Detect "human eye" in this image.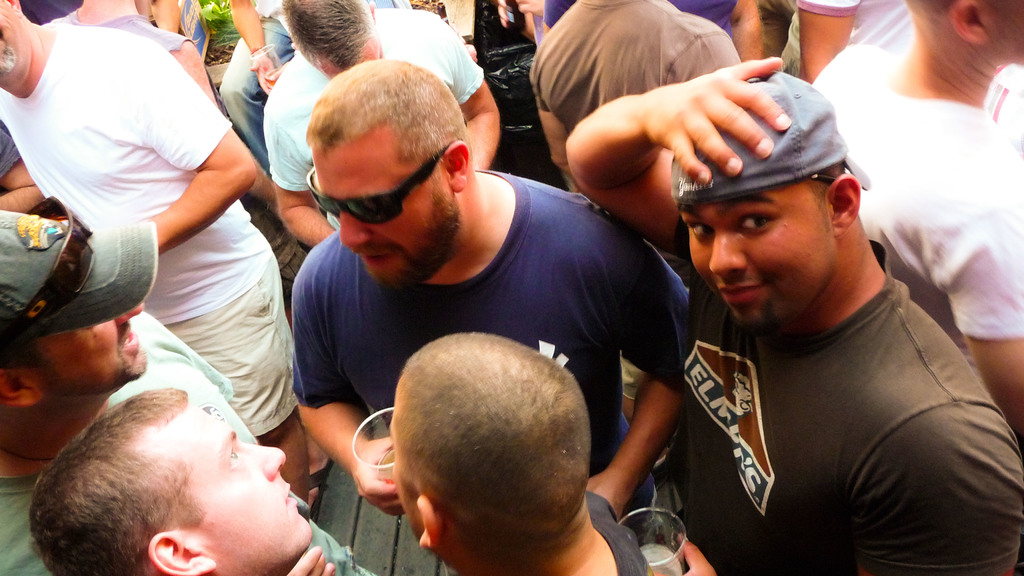
Detection: locate(228, 446, 243, 470).
